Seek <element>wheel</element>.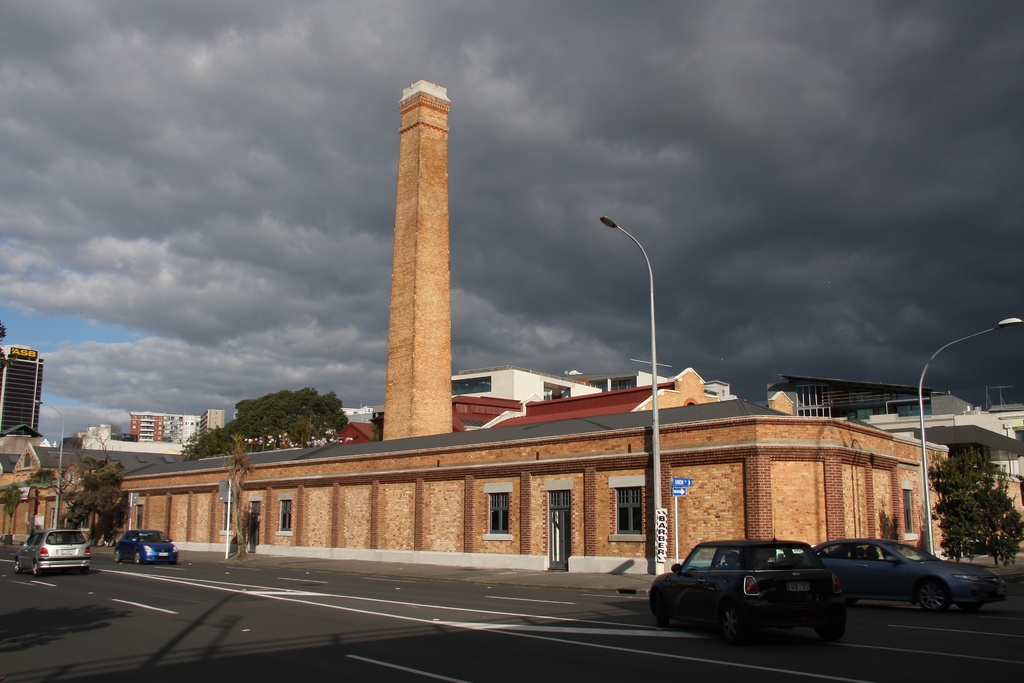
rect(14, 562, 20, 571).
